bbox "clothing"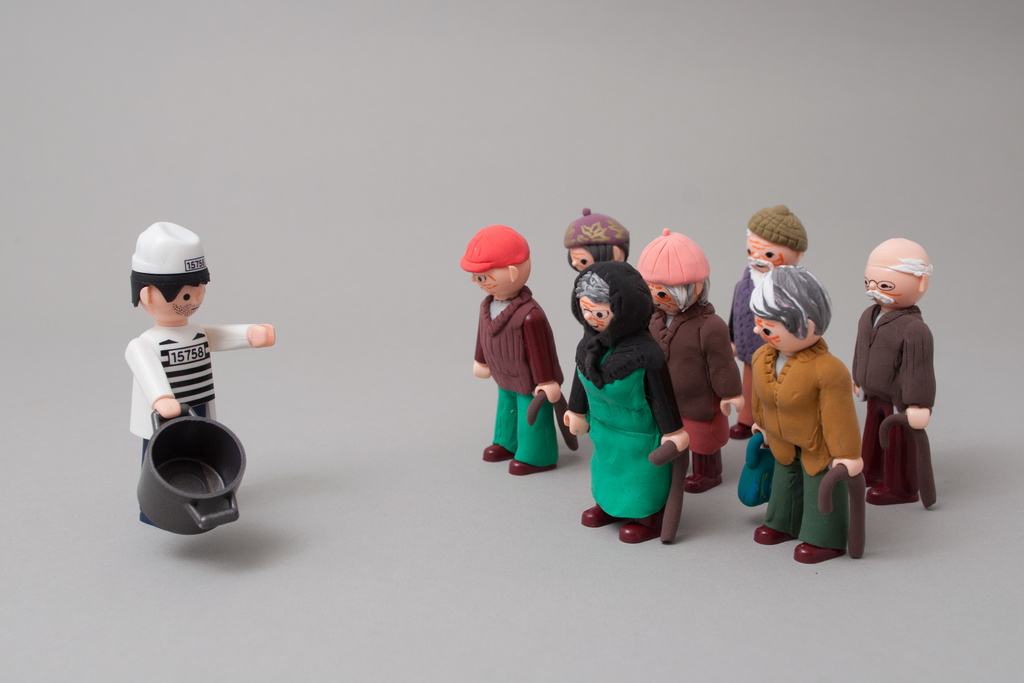
<region>748, 333, 862, 545</region>
